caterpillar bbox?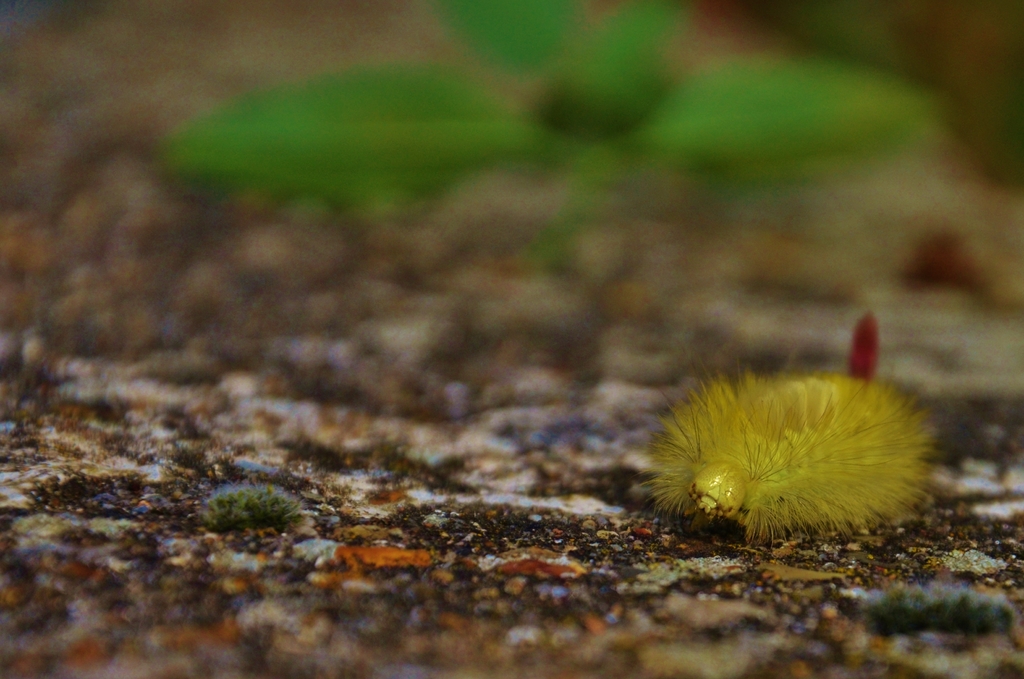
region(638, 322, 944, 543)
